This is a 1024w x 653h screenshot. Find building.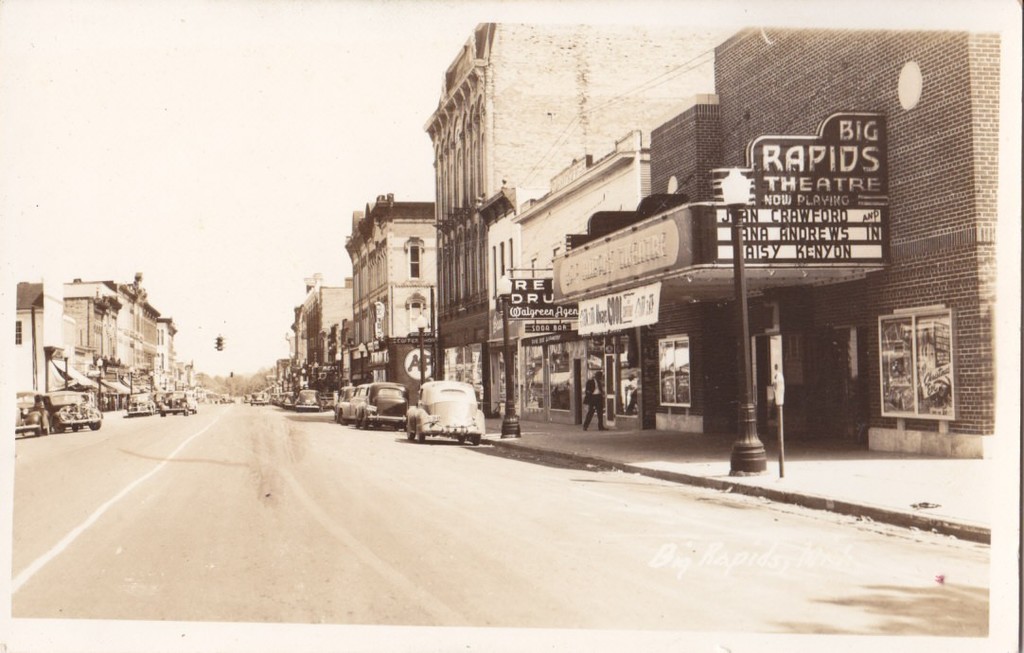
Bounding box: [556, 31, 994, 475].
